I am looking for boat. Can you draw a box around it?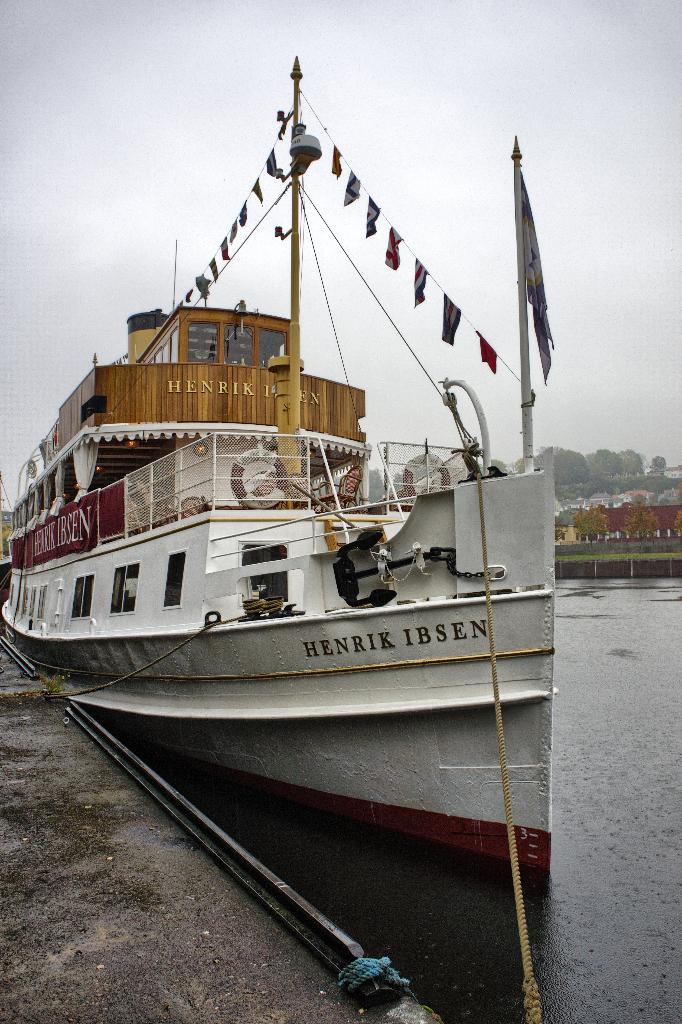
Sure, the bounding box is x1=0 y1=74 x2=592 y2=837.
